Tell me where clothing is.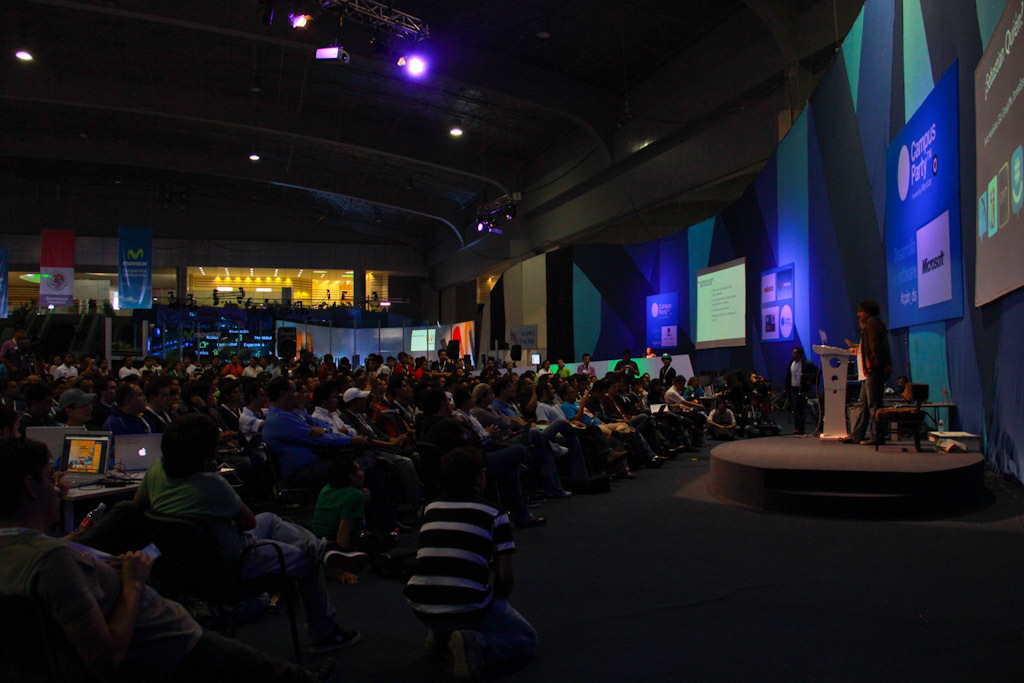
clothing is at bbox=(400, 471, 532, 658).
